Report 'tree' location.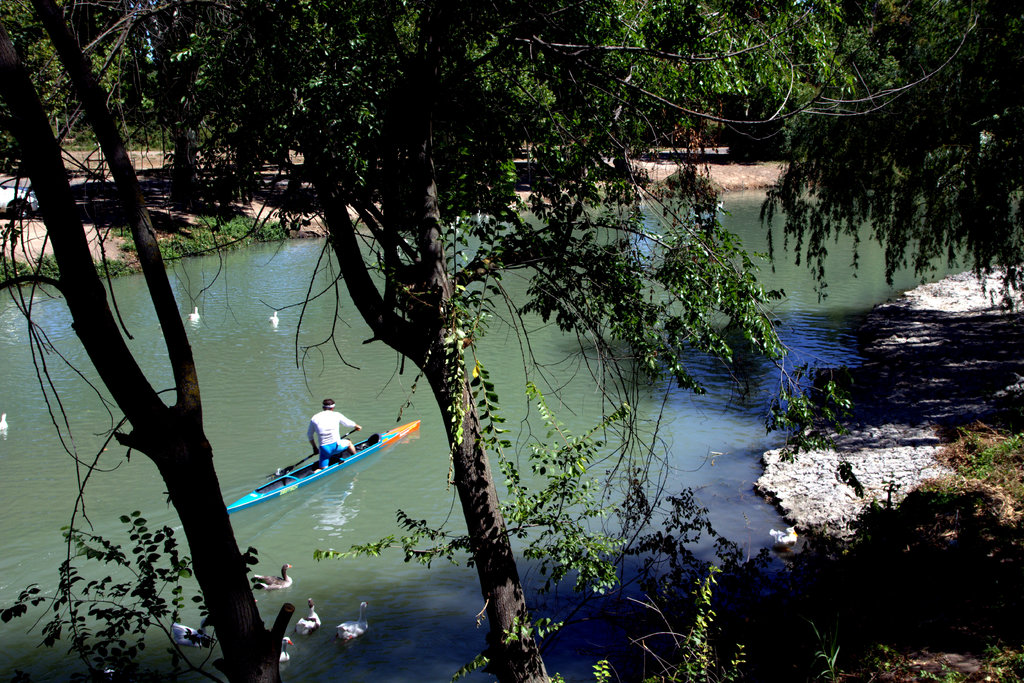
Report: (86,4,164,137).
